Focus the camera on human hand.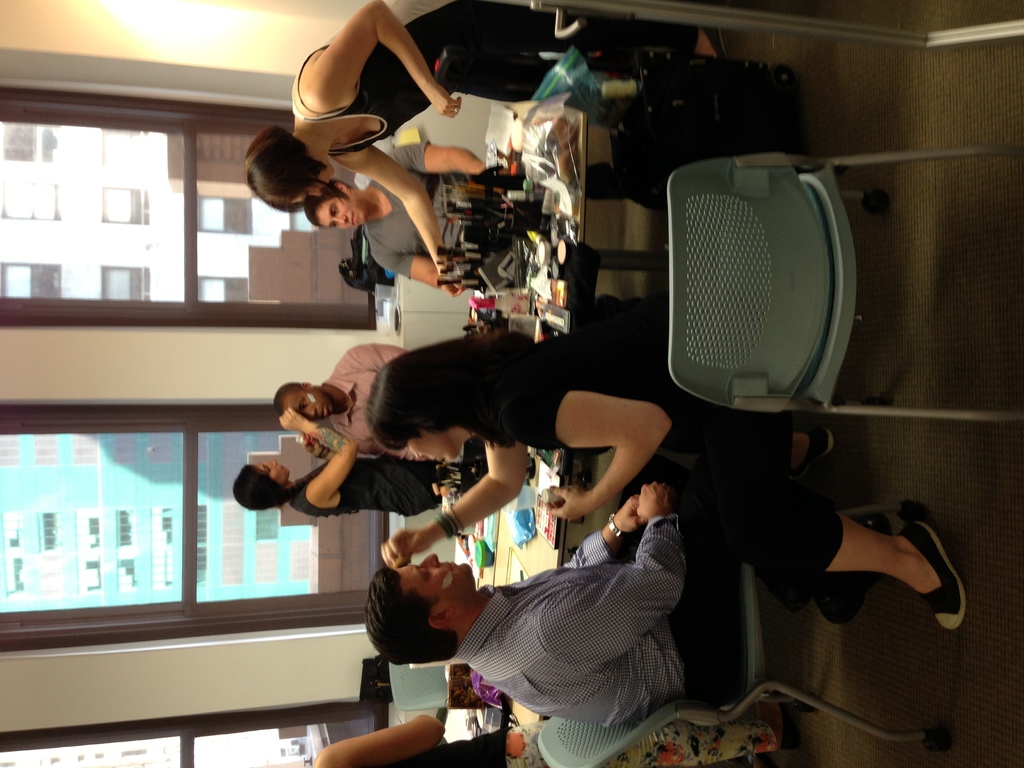
Focus region: <region>636, 481, 669, 525</region>.
